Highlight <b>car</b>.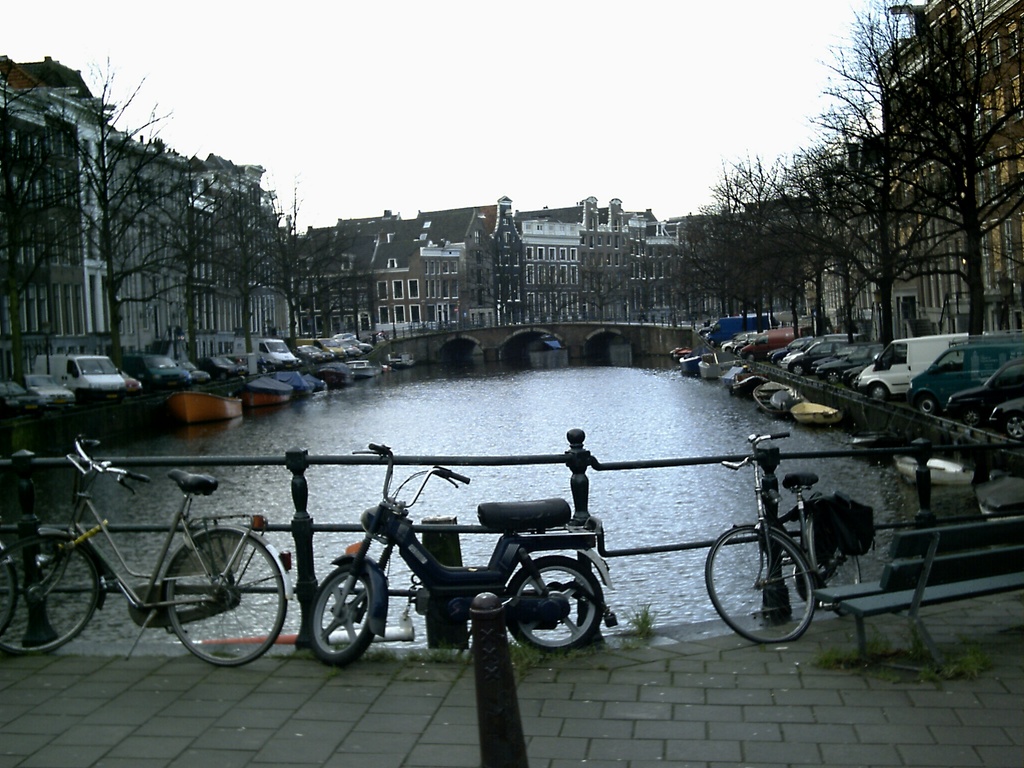
Highlighted region: BBox(824, 346, 884, 387).
